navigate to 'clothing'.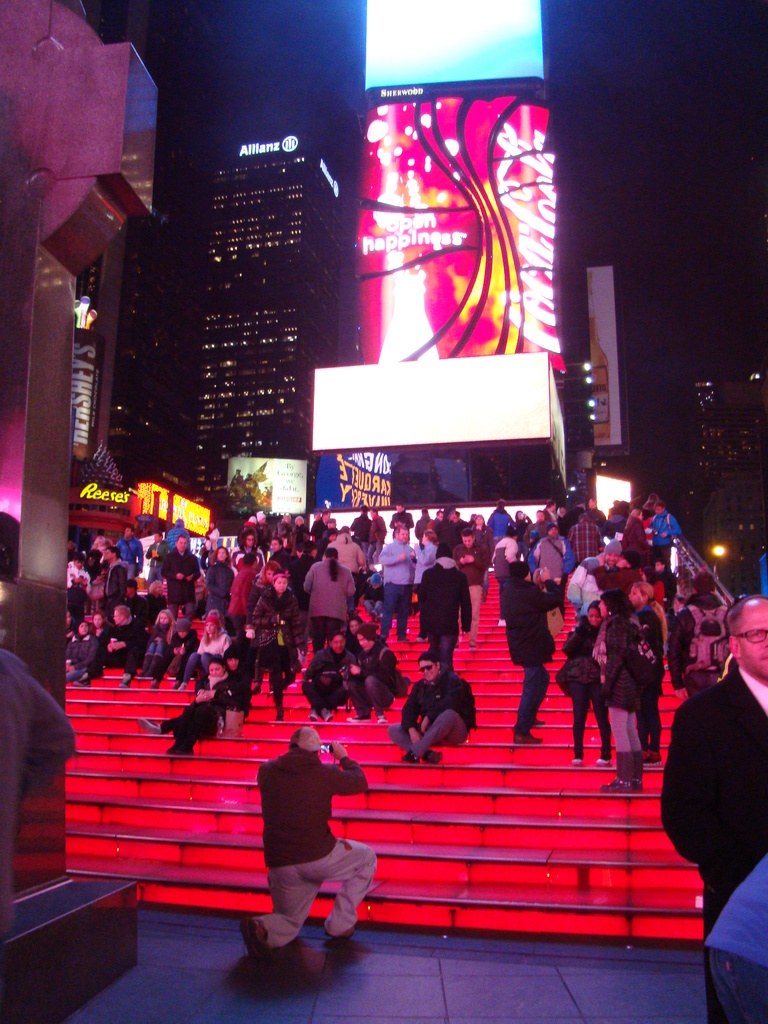
Navigation target: (left=205, top=564, right=236, bottom=608).
